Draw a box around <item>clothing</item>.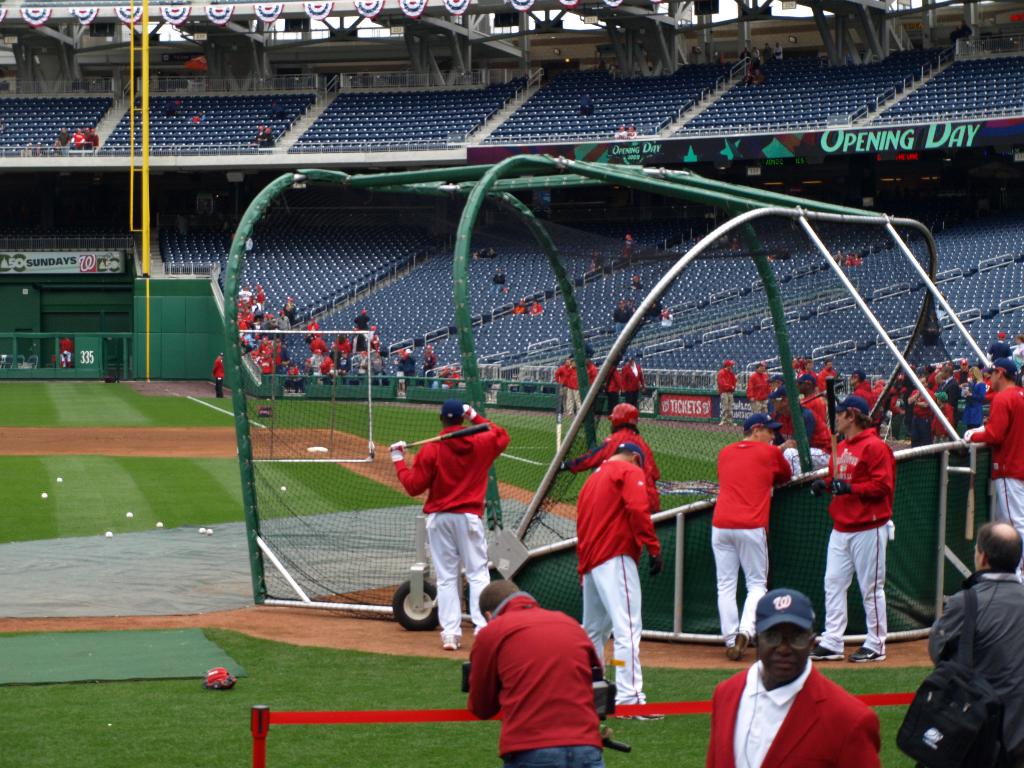
box=[772, 406, 833, 482].
